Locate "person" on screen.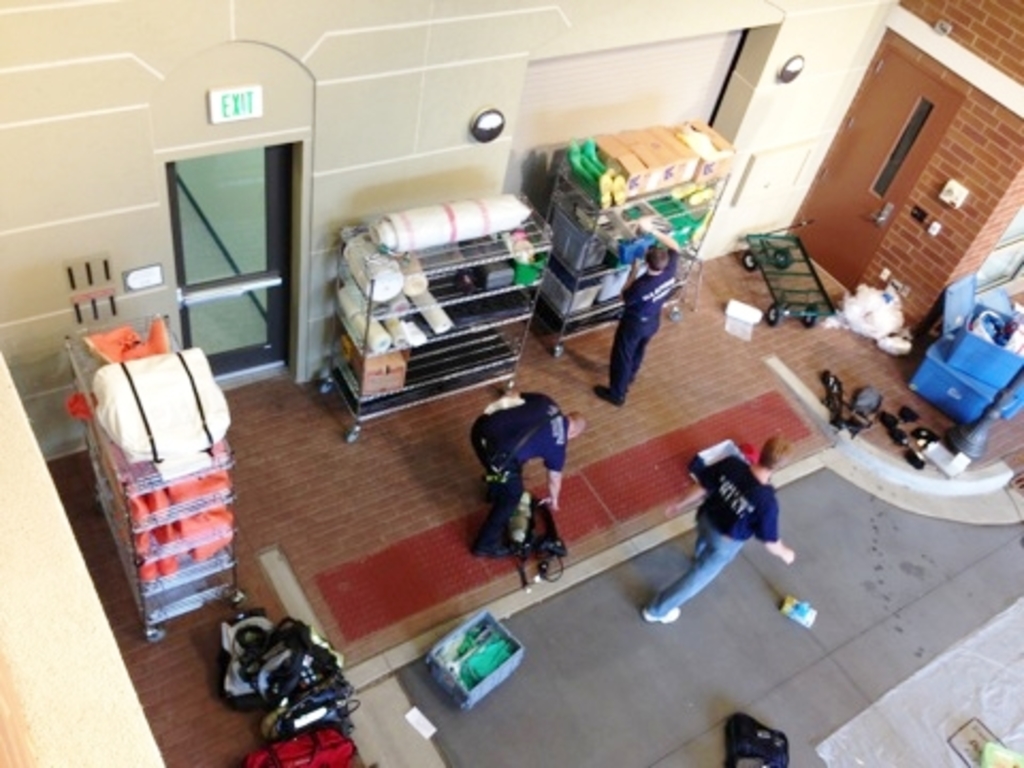
On screen at 638, 425, 802, 627.
